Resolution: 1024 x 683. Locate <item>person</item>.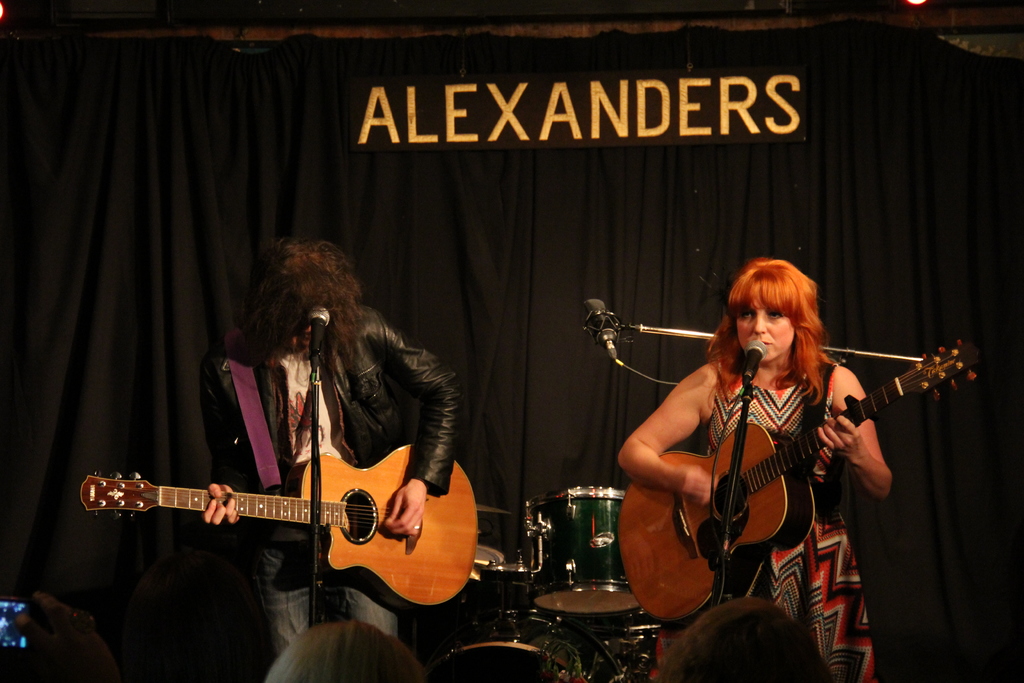
crop(202, 240, 456, 666).
